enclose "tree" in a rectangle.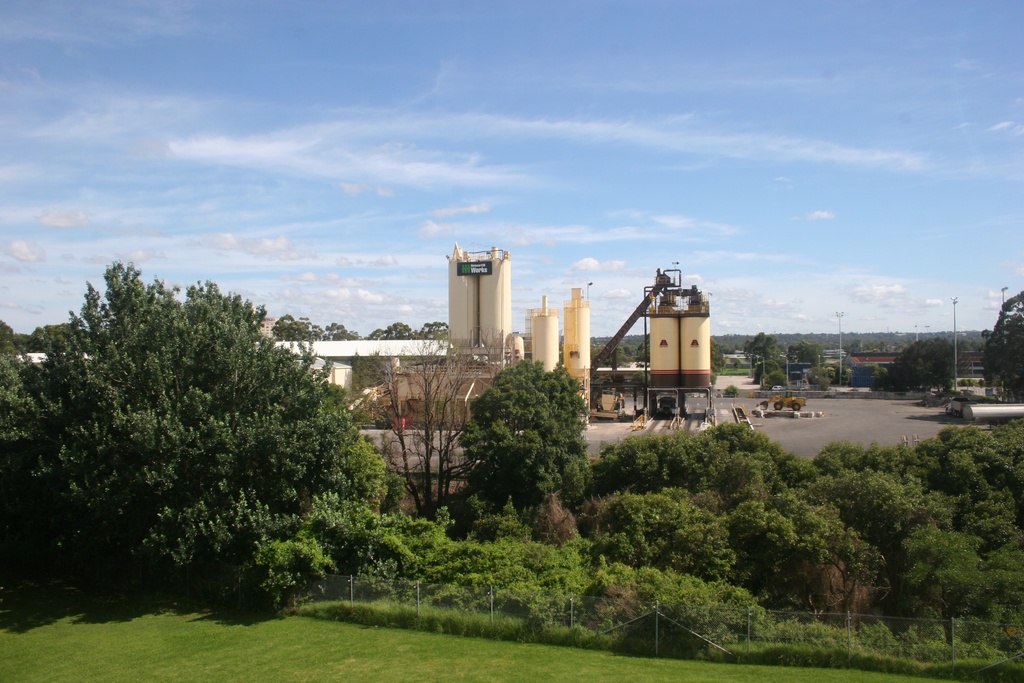
386, 514, 602, 644.
